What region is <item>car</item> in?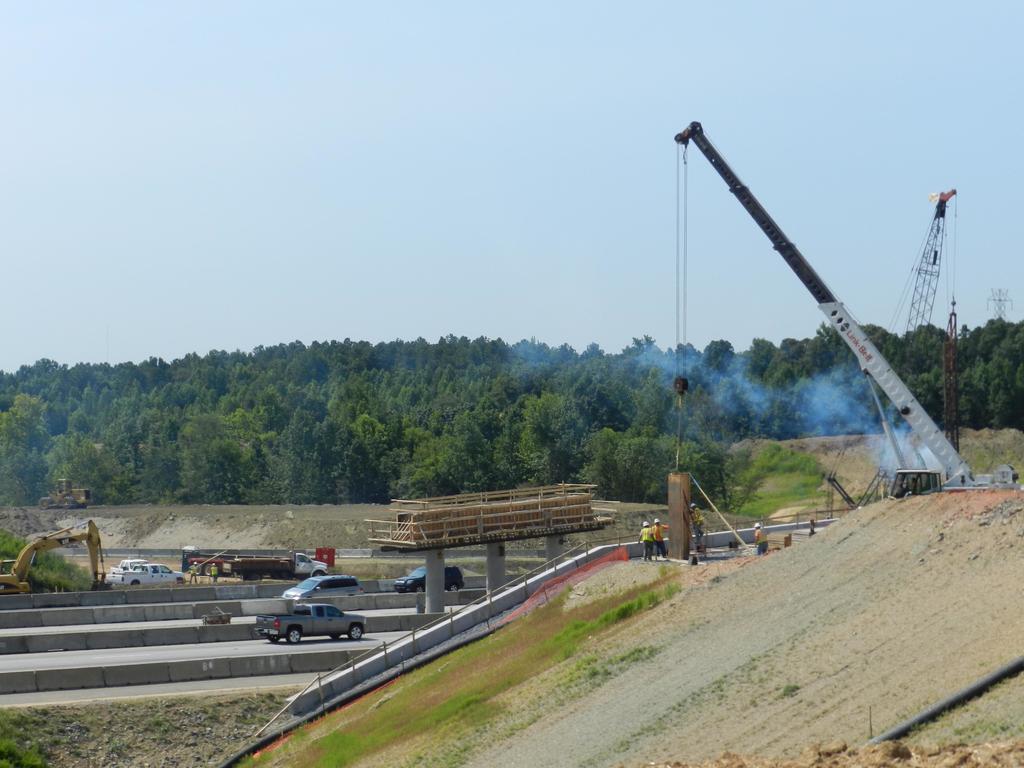
left=396, top=566, right=467, bottom=594.
